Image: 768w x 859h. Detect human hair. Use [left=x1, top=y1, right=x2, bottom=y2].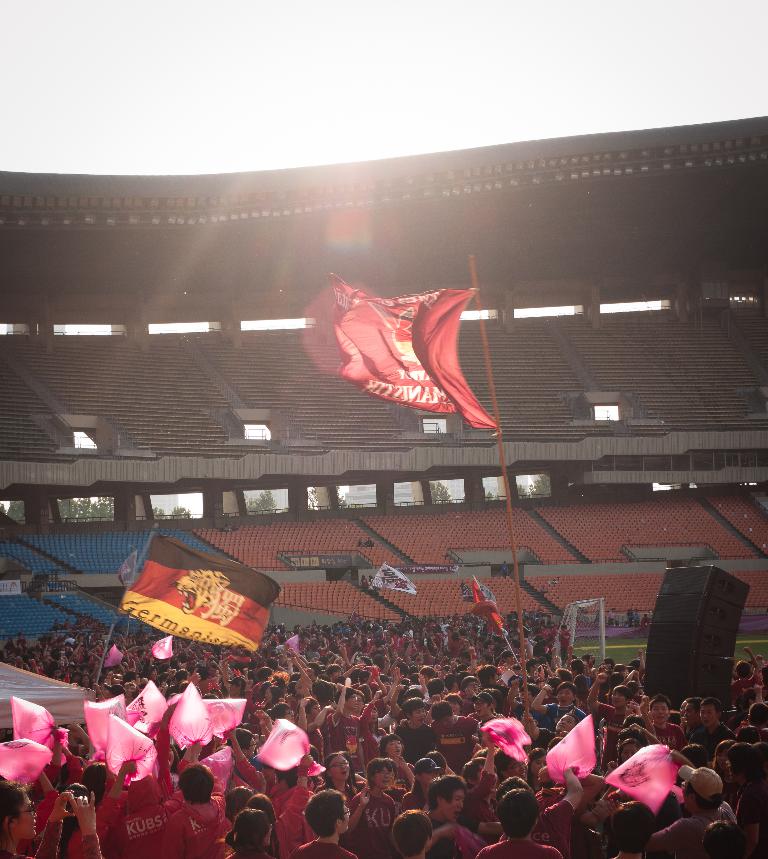
[left=323, top=749, right=357, bottom=798].
